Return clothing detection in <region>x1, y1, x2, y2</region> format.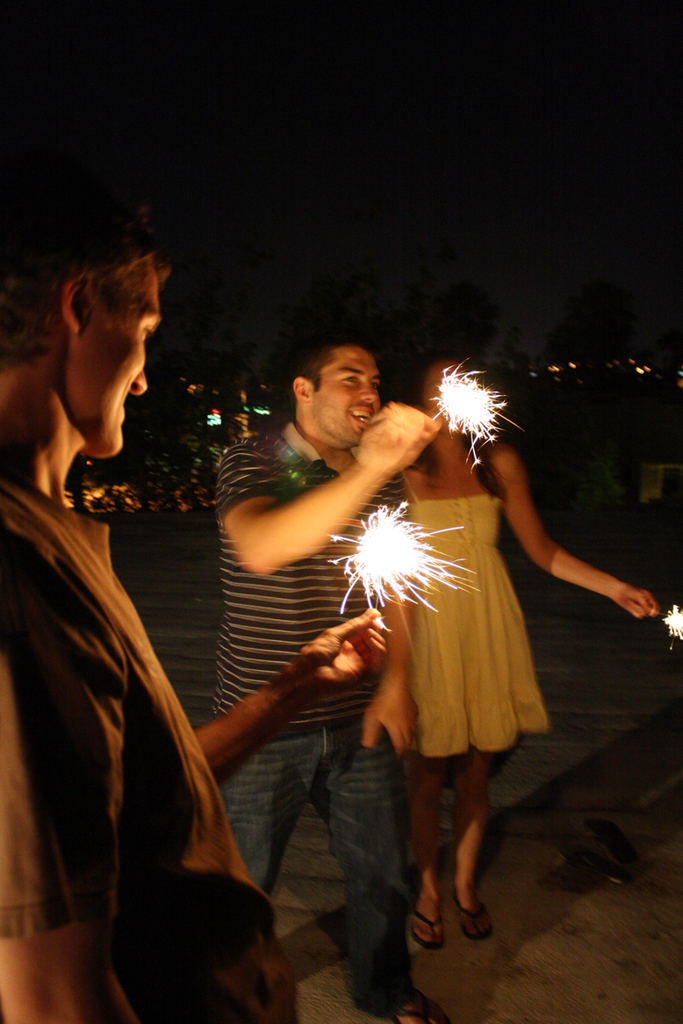
<region>396, 447, 572, 774</region>.
